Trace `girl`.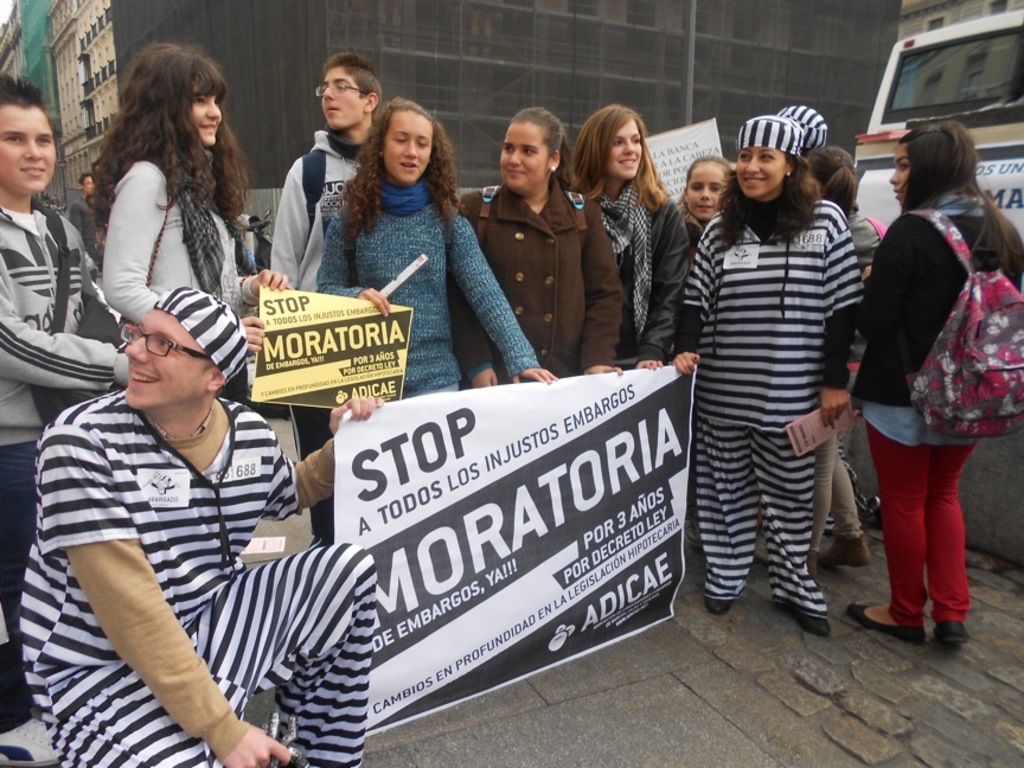
Traced to <region>447, 107, 625, 388</region>.
